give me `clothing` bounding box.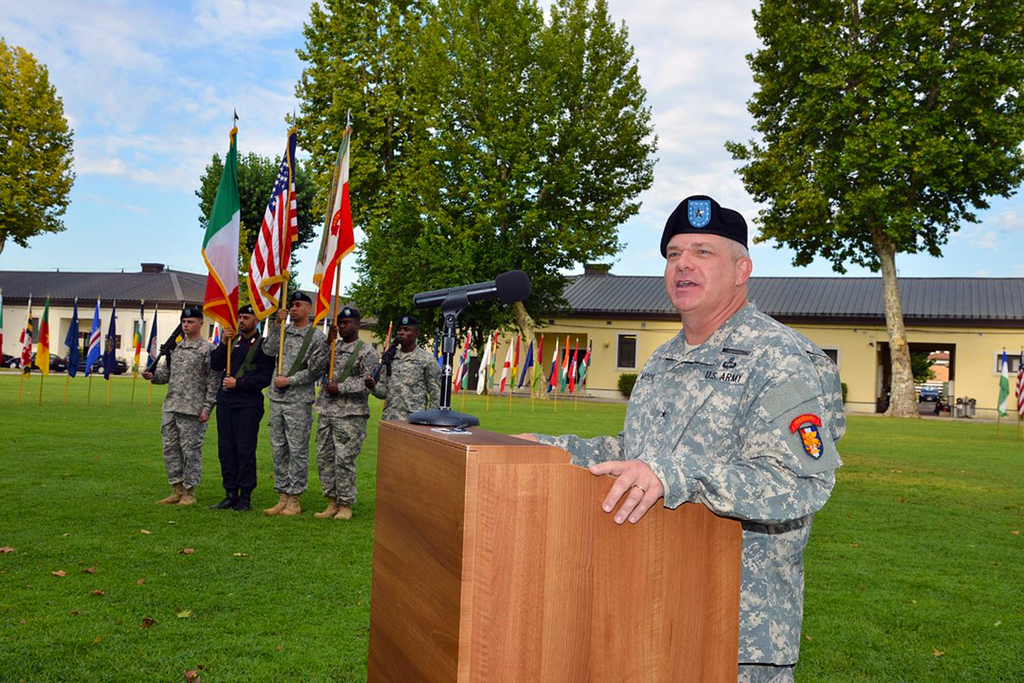
(372,347,438,423).
